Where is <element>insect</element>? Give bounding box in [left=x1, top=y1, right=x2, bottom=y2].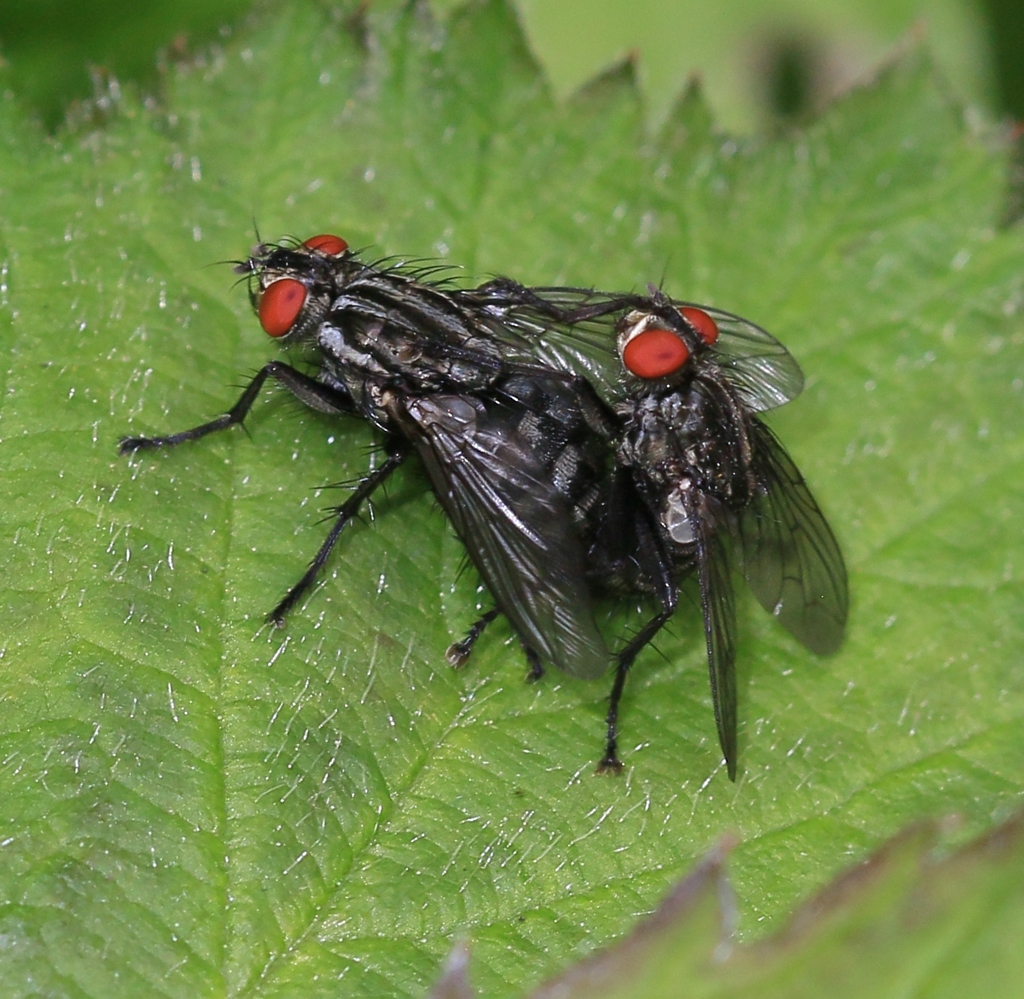
[left=124, top=239, right=808, bottom=681].
